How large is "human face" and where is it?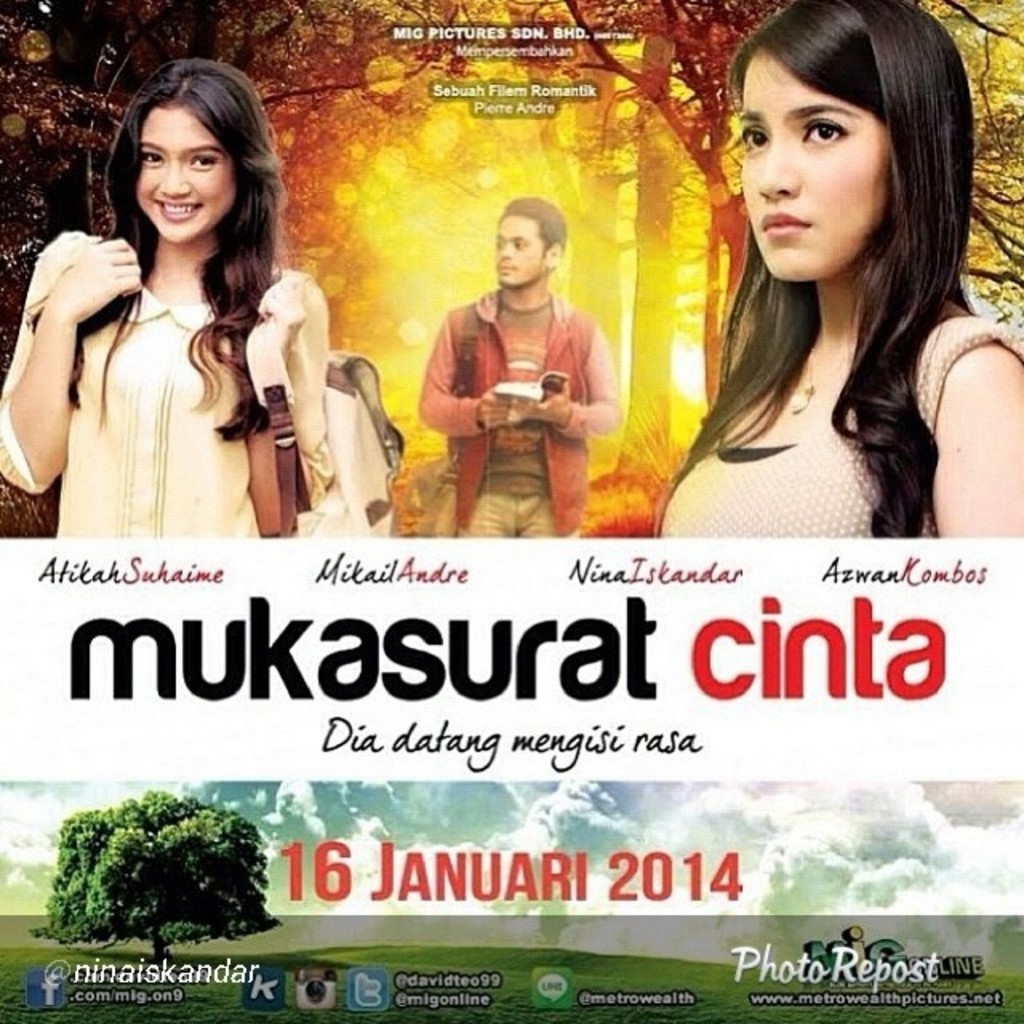
Bounding box: box=[493, 214, 549, 286].
